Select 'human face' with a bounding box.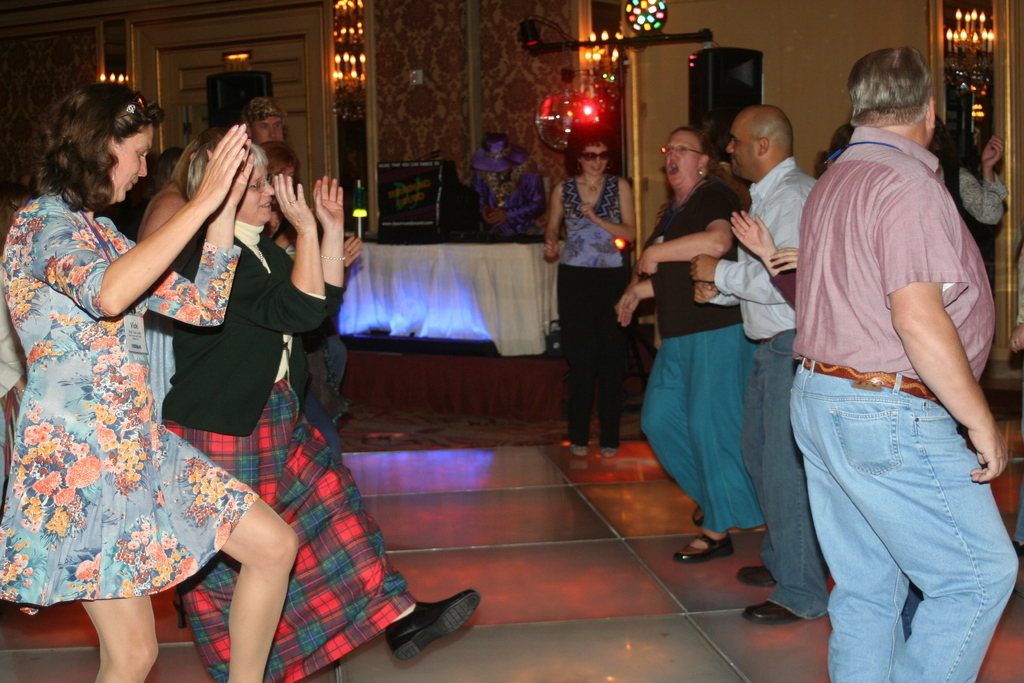
<box>112,130,153,199</box>.
